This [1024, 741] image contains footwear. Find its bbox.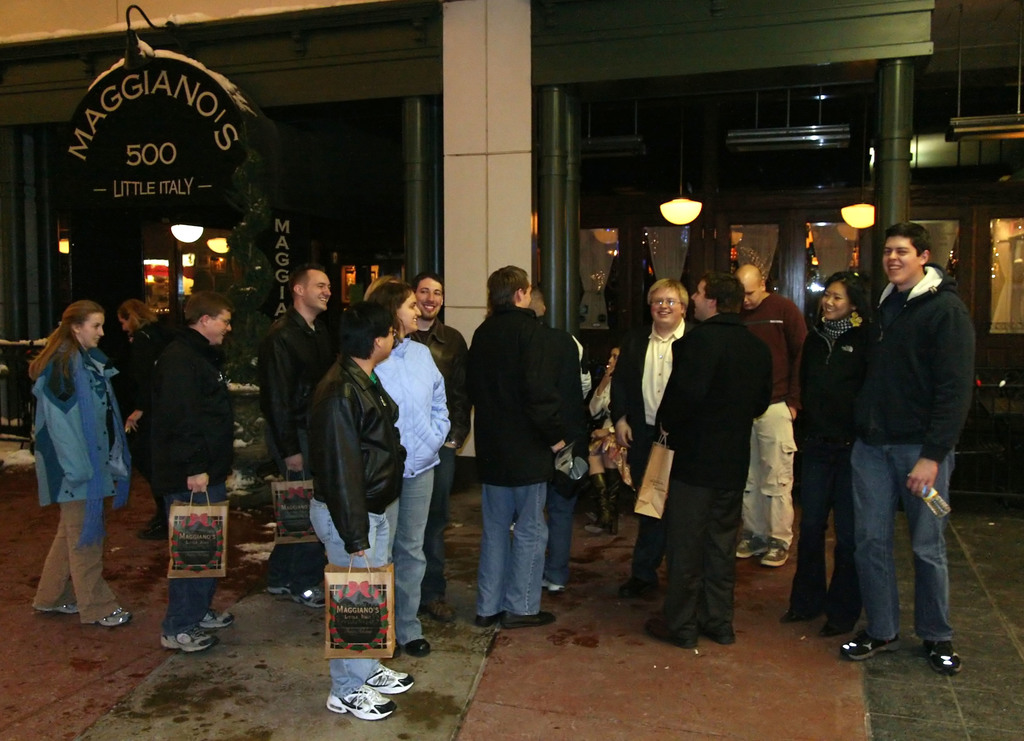
x1=924, y1=635, x2=960, y2=683.
